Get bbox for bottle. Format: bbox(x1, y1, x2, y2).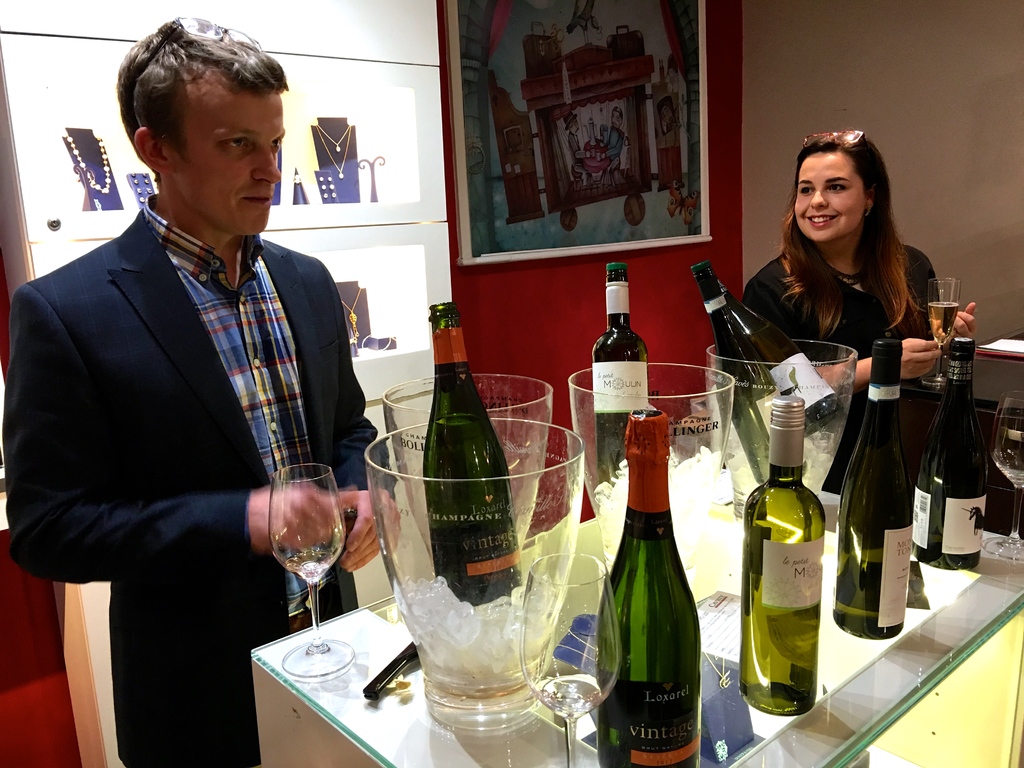
bbox(742, 435, 829, 723).
